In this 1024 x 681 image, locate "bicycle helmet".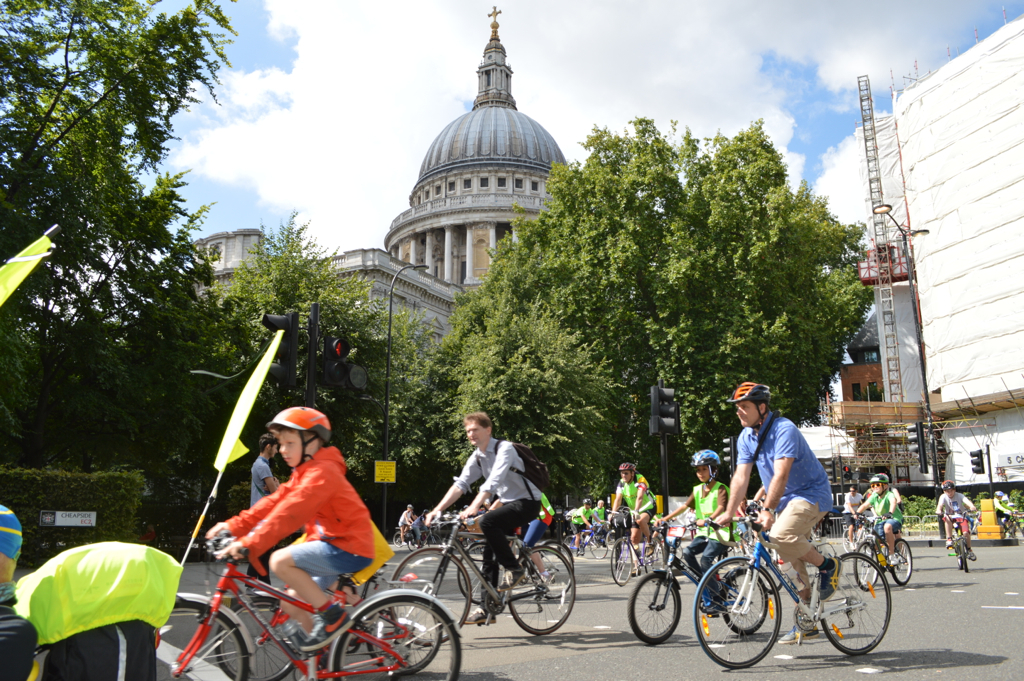
Bounding box: x1=950 y1=483 x2=951 y2=484.
